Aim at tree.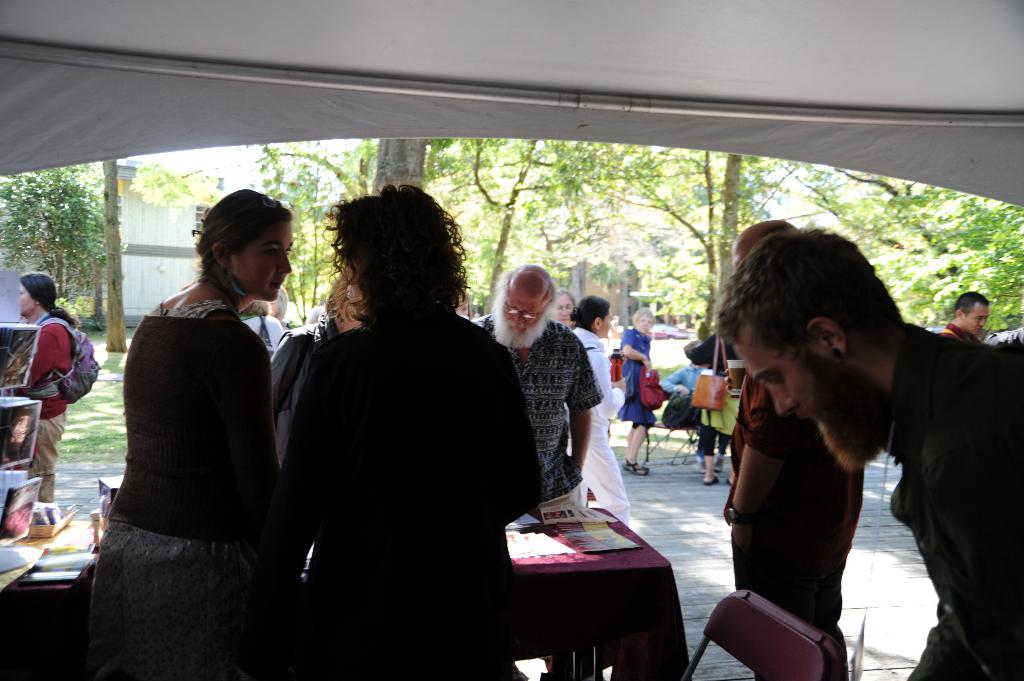
Aimed at locate(58, 173, 125, 340).
